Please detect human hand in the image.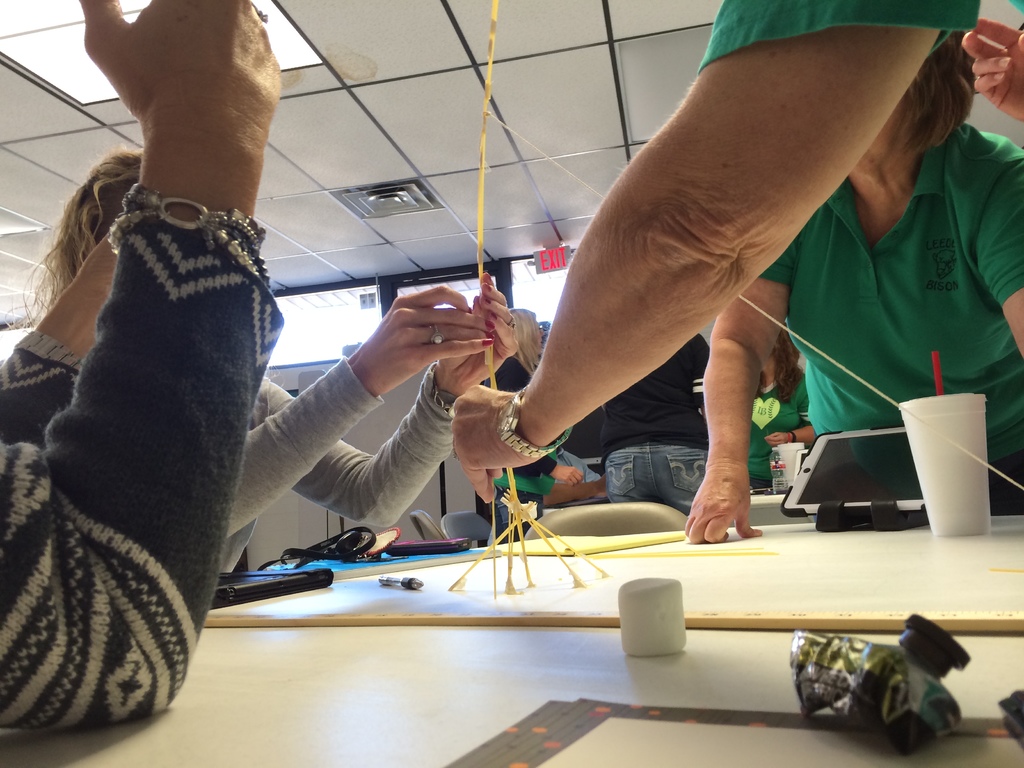
<bbox>549, 466, 584, 487</bbox>.
